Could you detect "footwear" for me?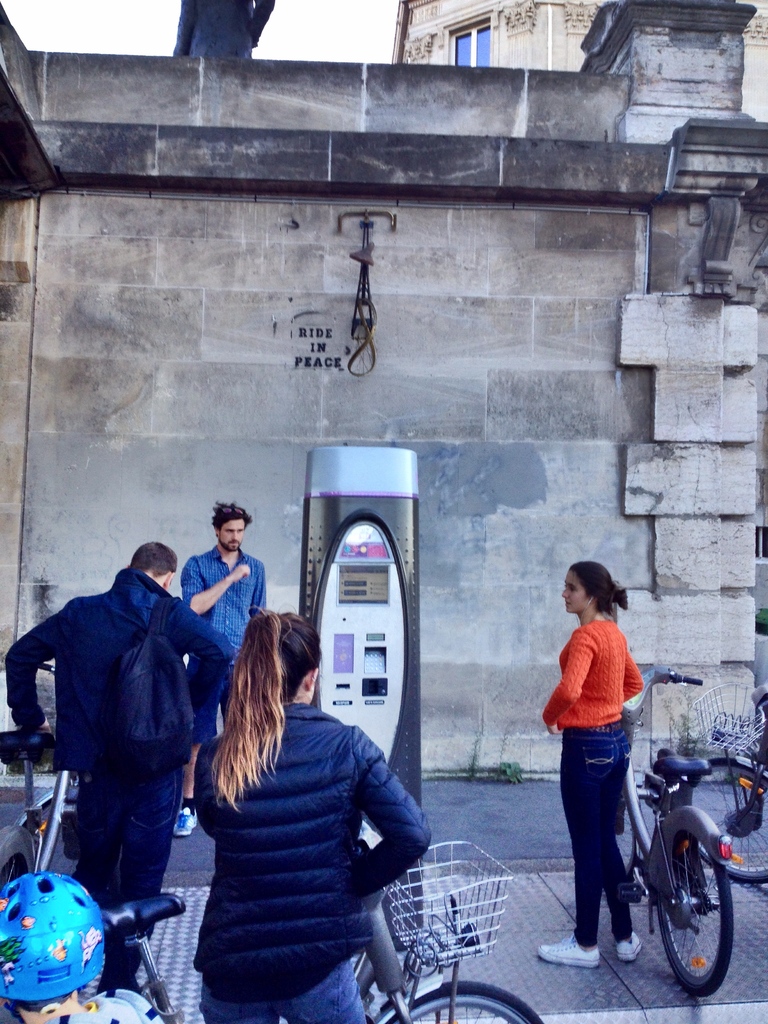
Detection result: bbox=(540, 930, 598, 970).
